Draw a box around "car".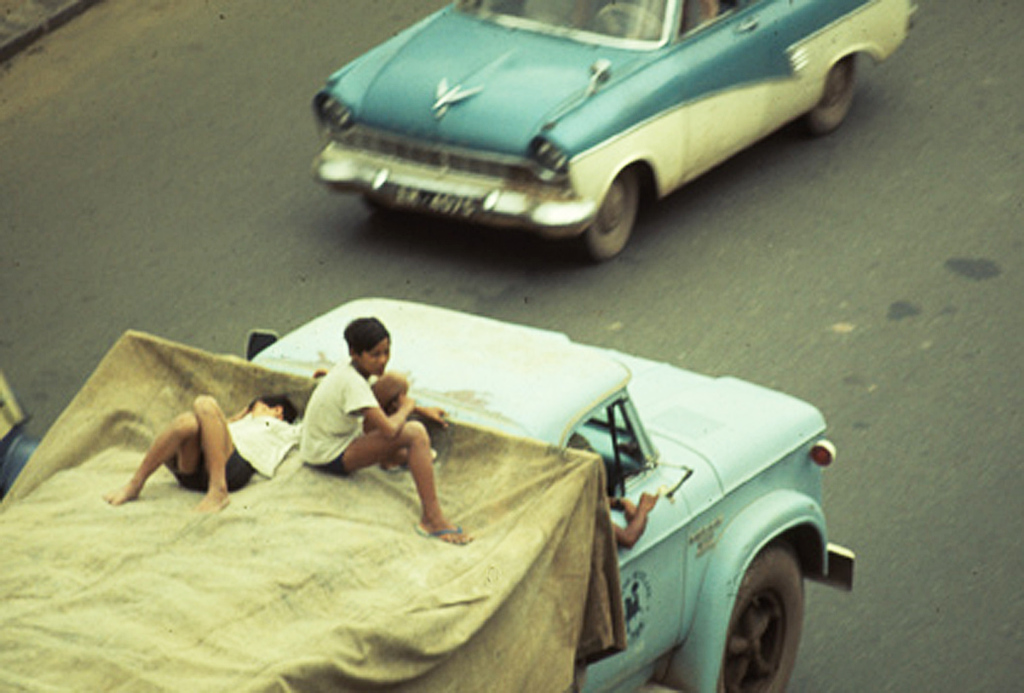
crop(268, 2, 909, 248).
